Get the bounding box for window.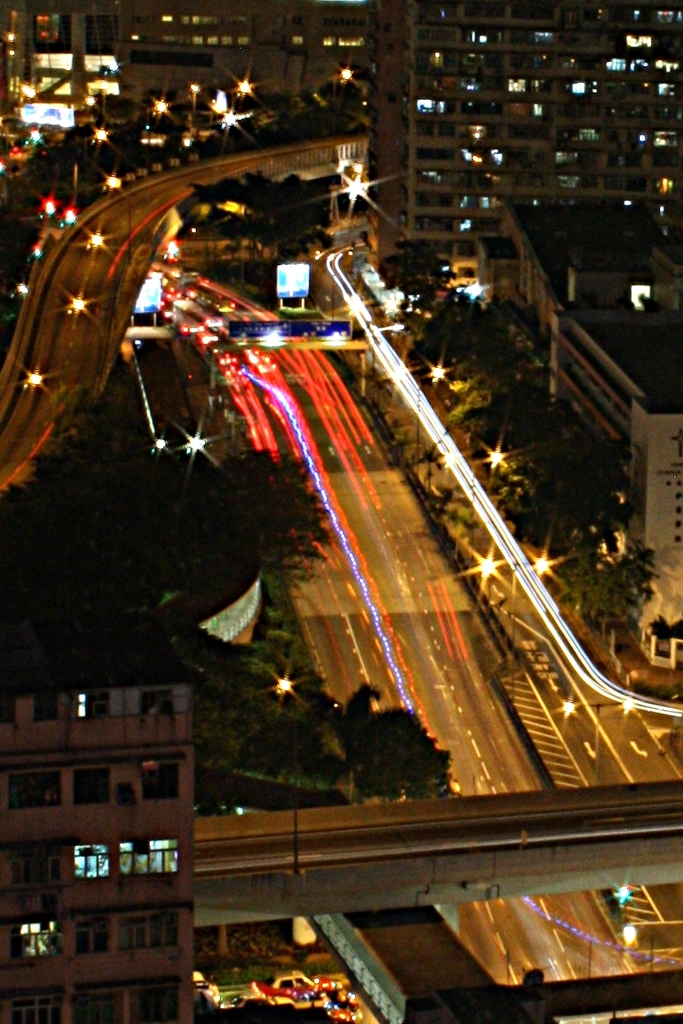
bbox(71, 918, 109, 958).
